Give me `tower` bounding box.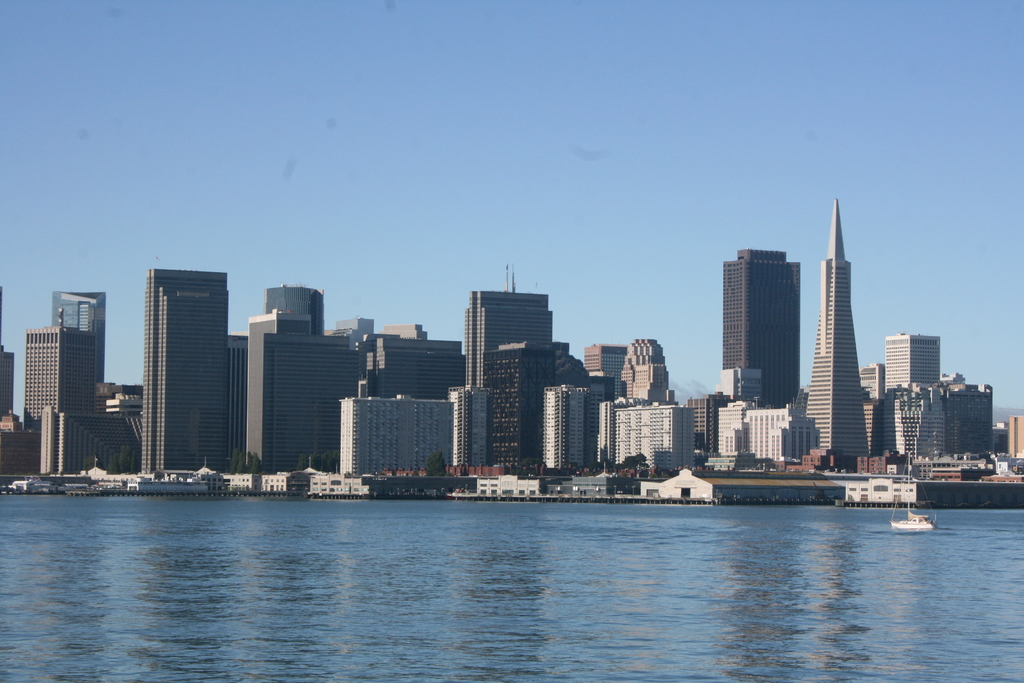
(713,409,809,474).
